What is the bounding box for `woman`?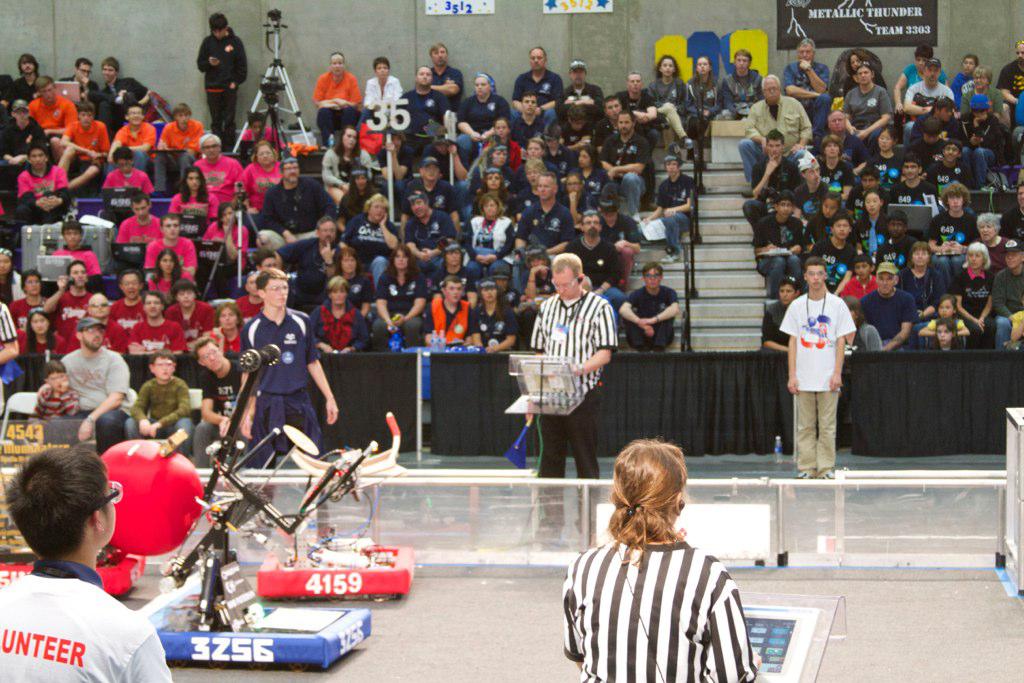
detection(844, 48, 888, 102).
